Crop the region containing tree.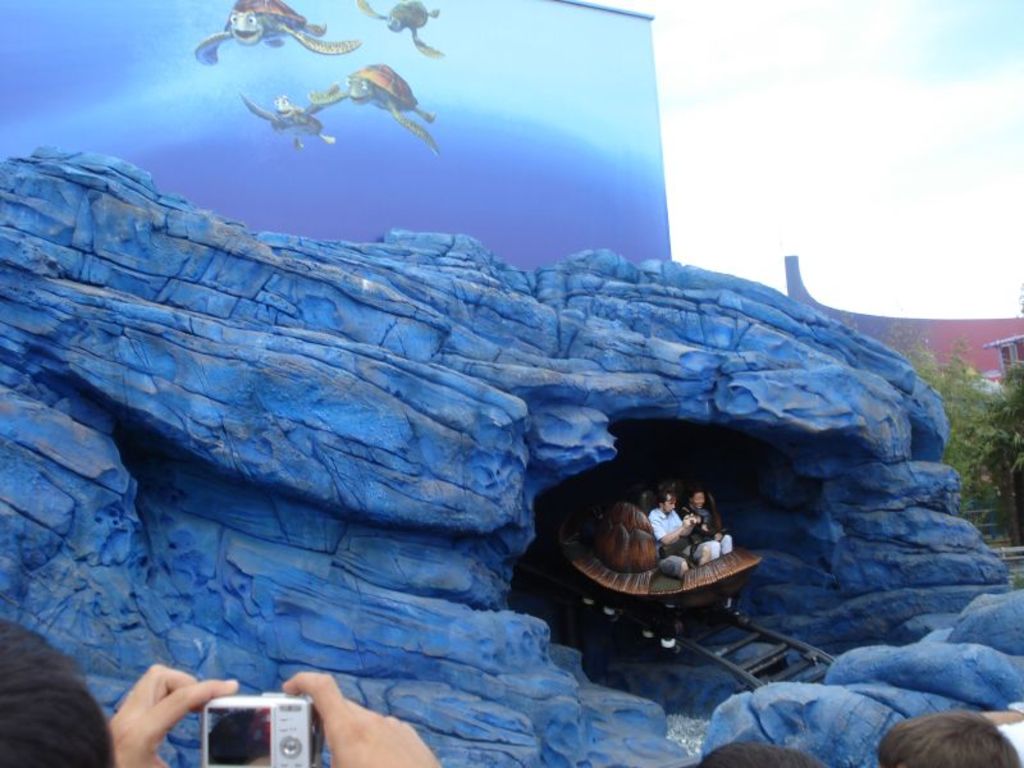
Crop region: <region>984, 375, 1023, 512</region>.
